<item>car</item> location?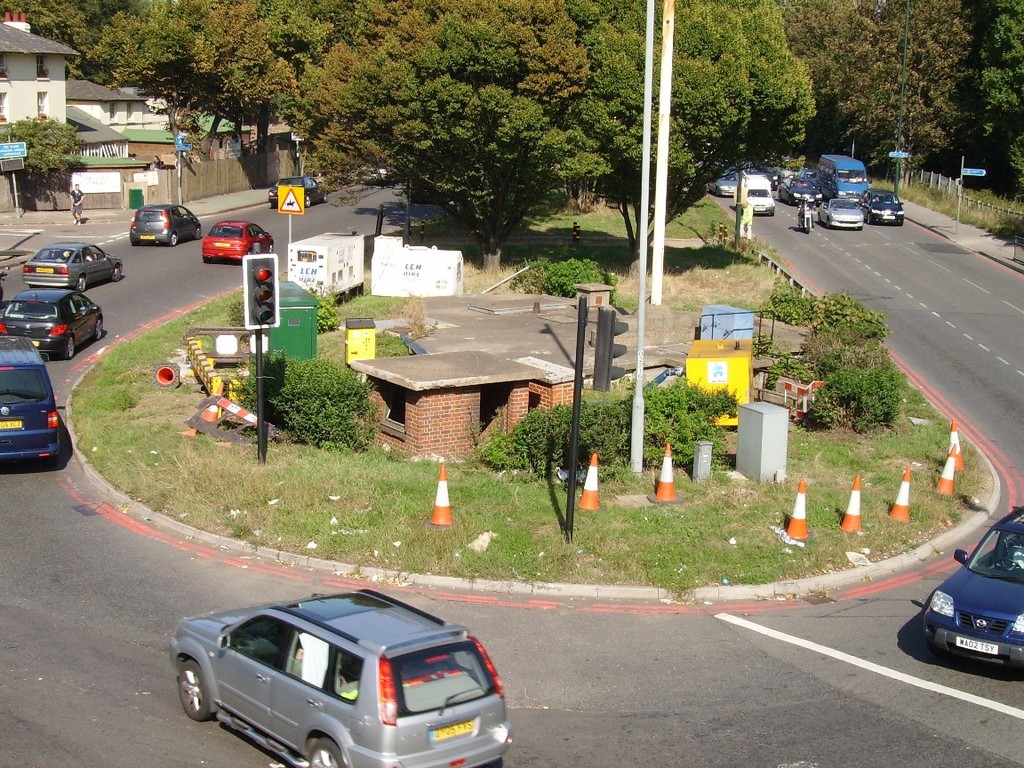
407/179/444/202
